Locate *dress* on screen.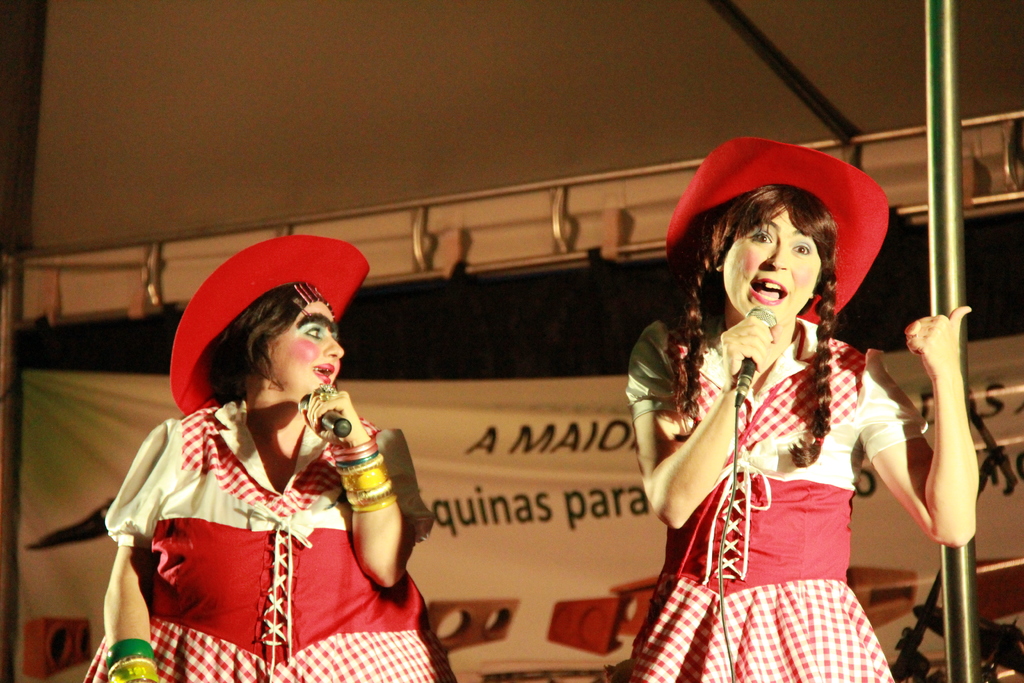
On screen at 81, 395, 455, 682.
